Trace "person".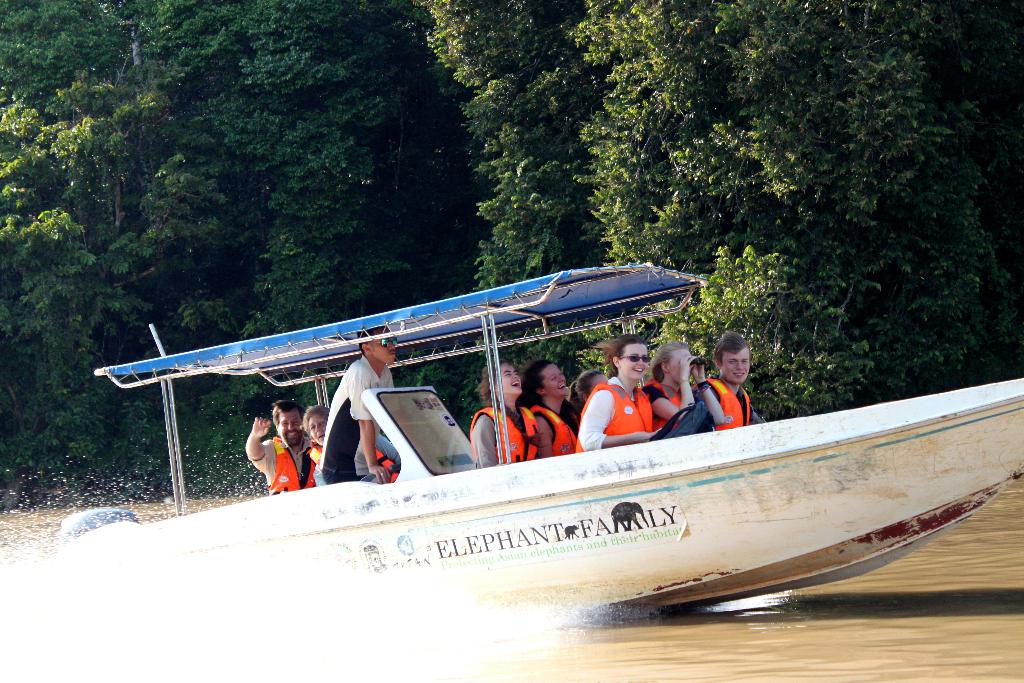
Traced to region(303, 407, 409, 486).
